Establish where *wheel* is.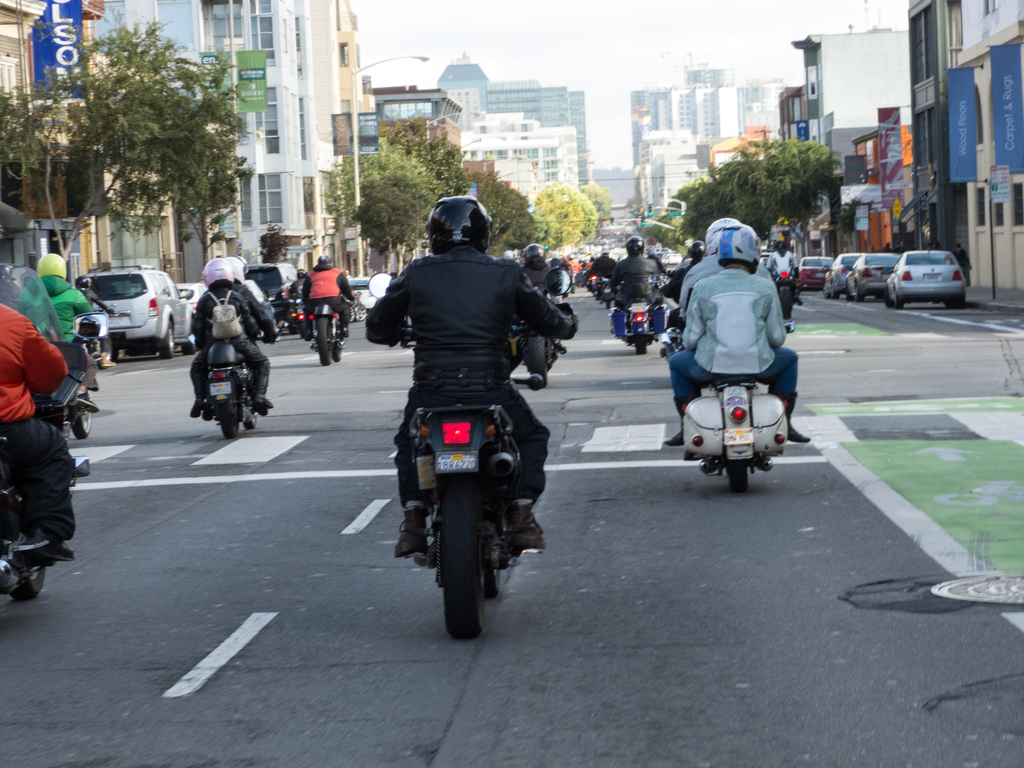
Established at crop(159, 326, 172, 357).
